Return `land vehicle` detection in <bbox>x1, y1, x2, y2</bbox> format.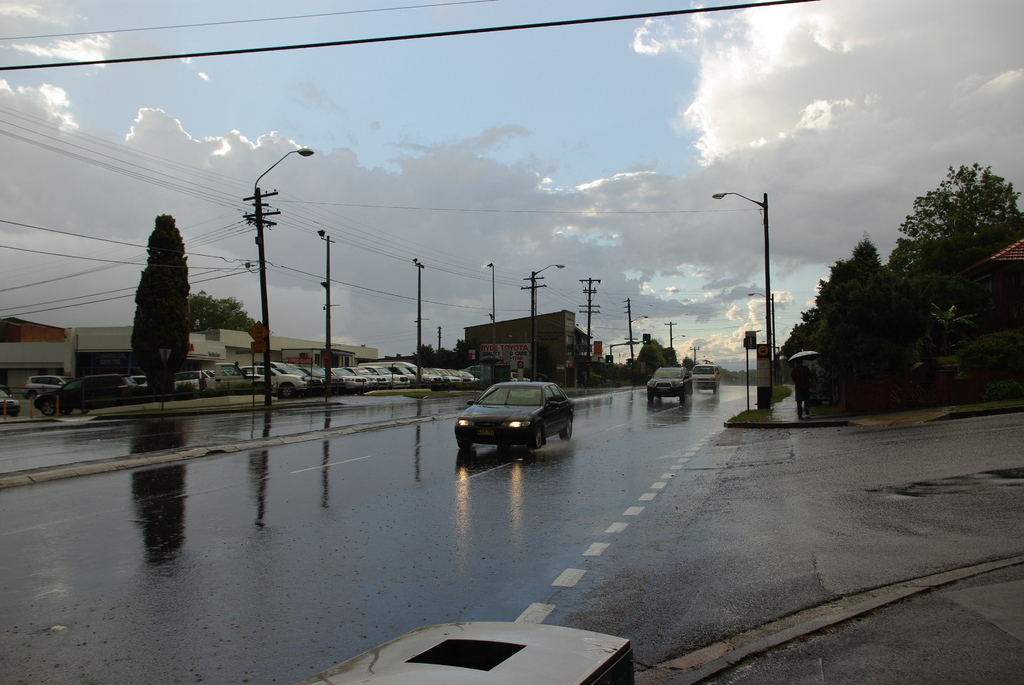
<bbox>131, 375, 144, 383</bbox>.
